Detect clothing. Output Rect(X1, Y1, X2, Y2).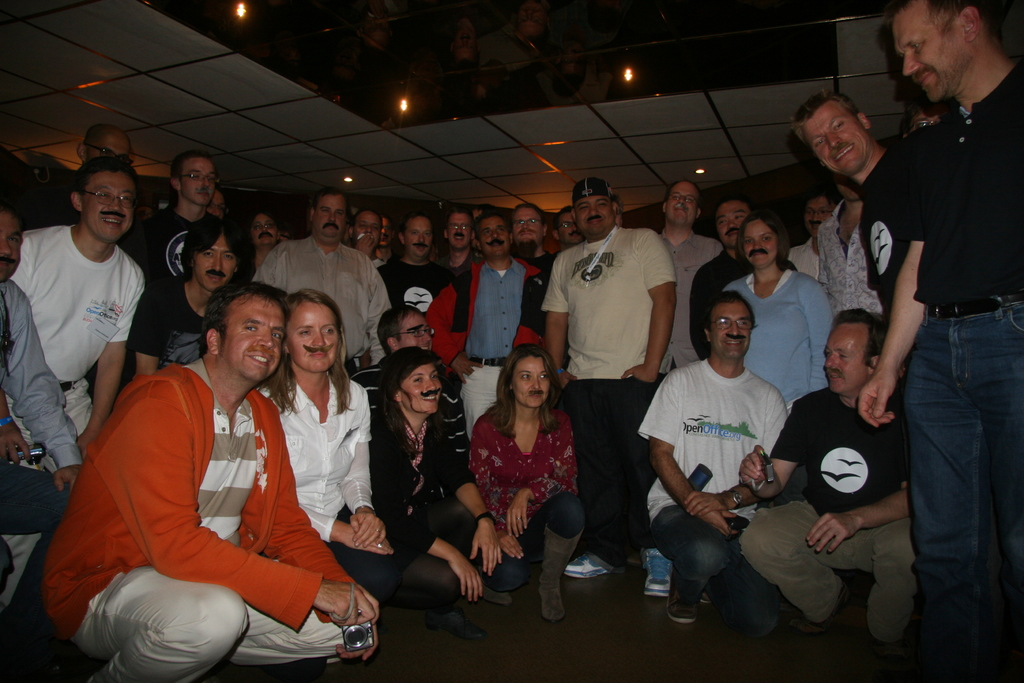
Rect(896, 88, 1023, 310).
